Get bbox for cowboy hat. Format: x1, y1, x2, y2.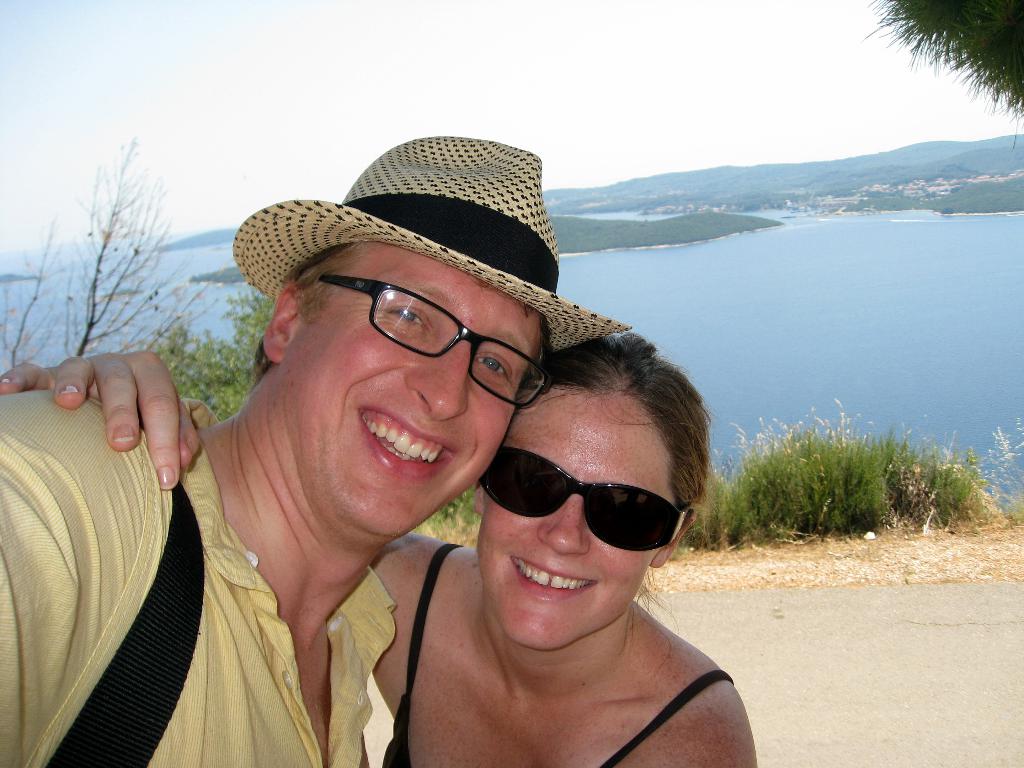
221, 133, 618, 375.
